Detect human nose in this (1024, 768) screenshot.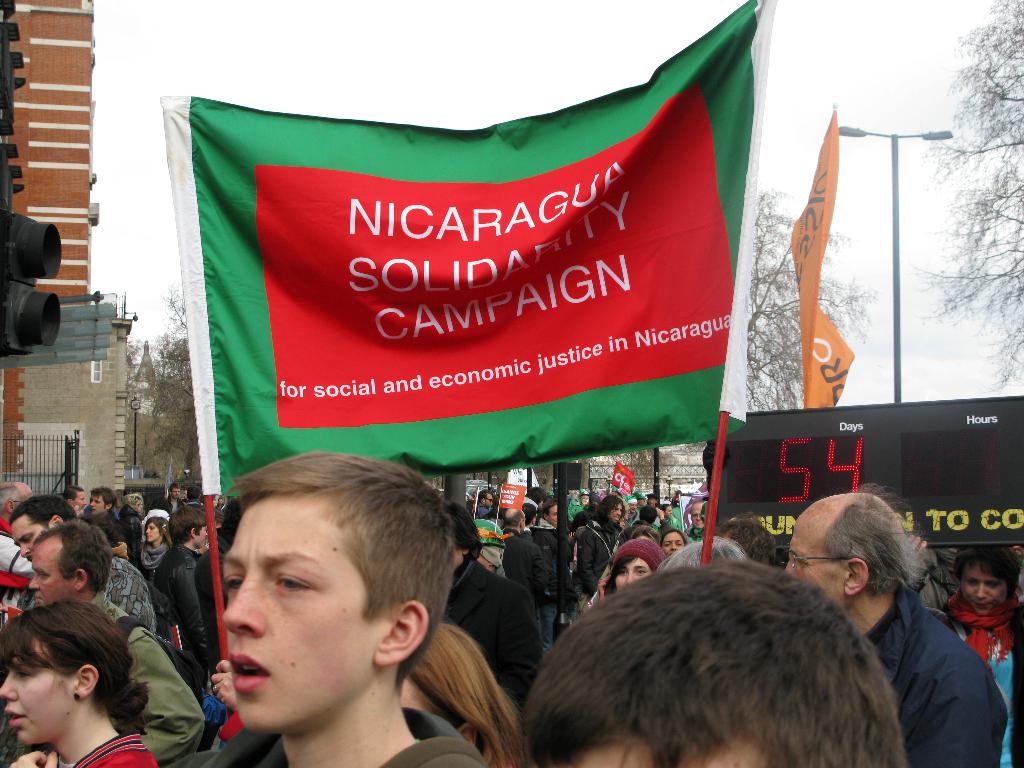
Detection: <bbox>144, 528, 149, 532</bbox>.
